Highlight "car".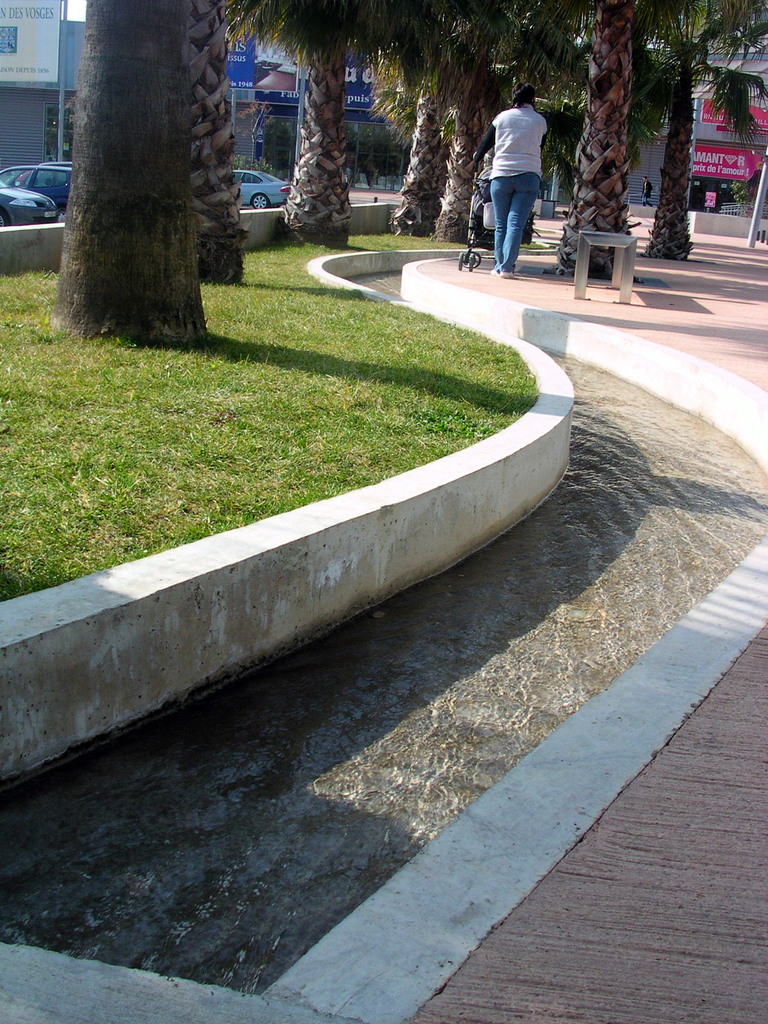
Highlighted region: 18, 158, 79, 189.
